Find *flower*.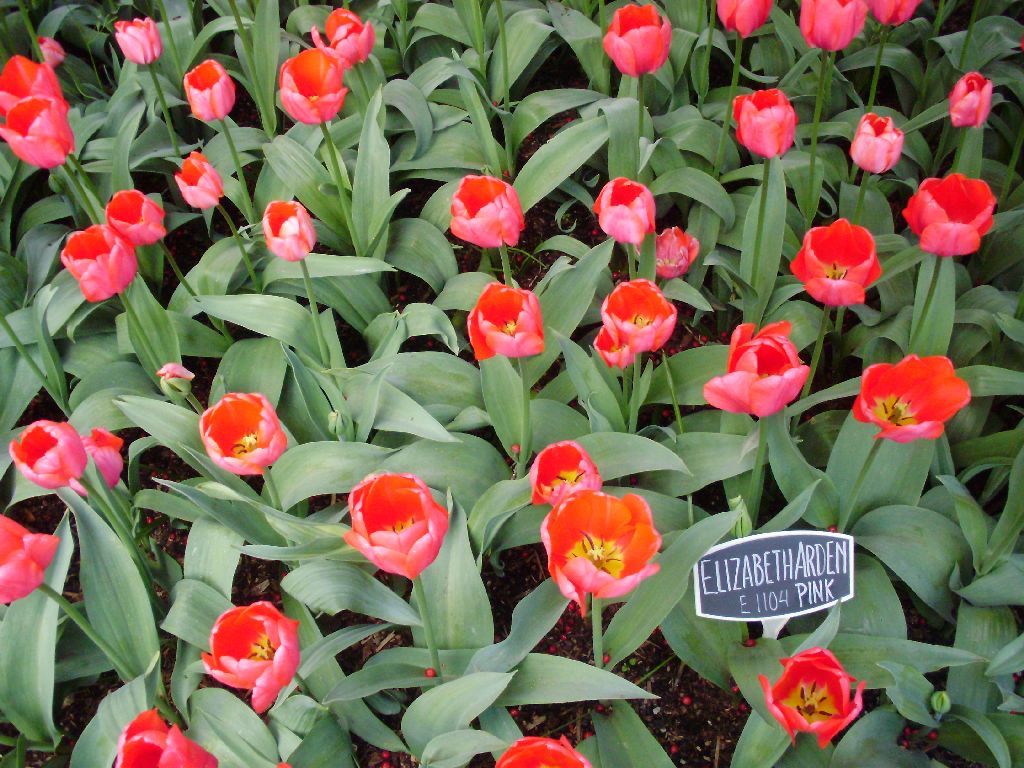
[105, 190, 170, 244].
